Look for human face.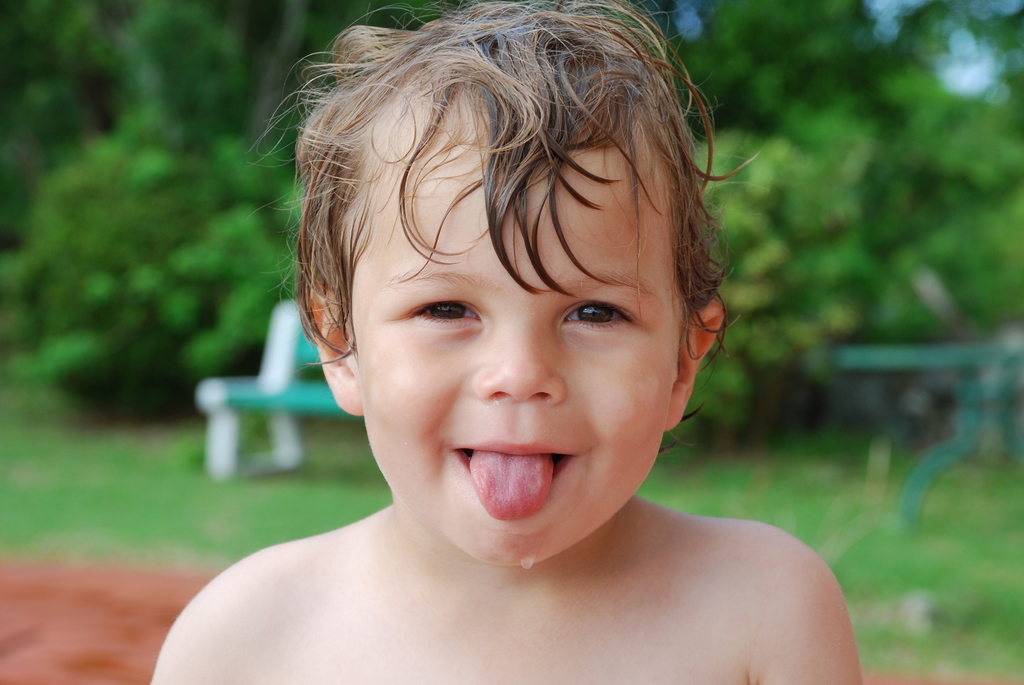
Found: <bbox>340, 108, 688, 569</bbox>.
